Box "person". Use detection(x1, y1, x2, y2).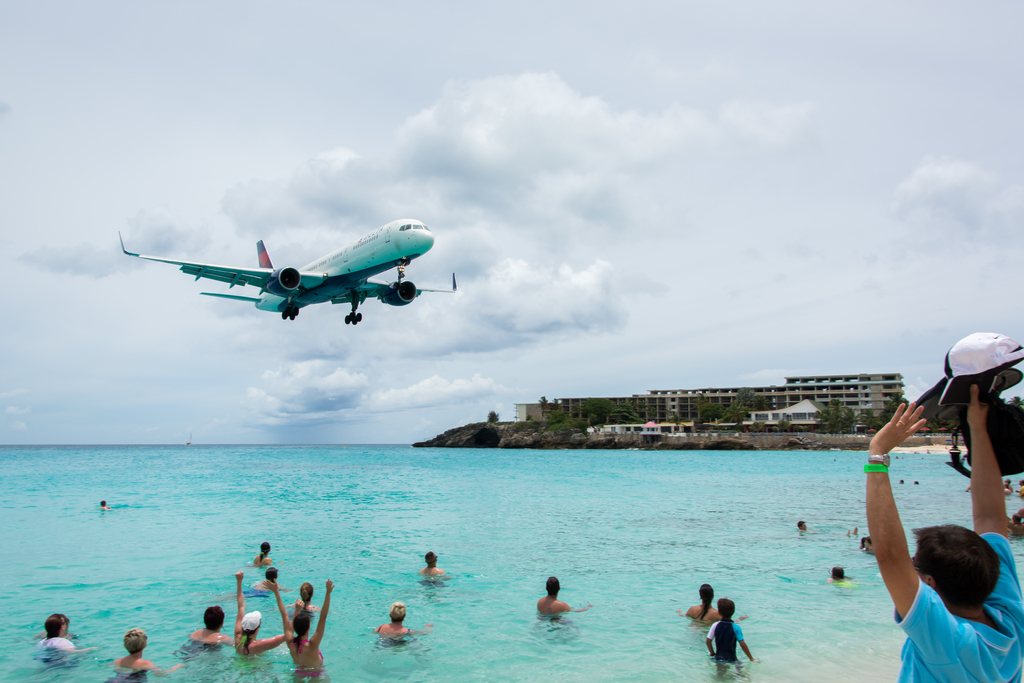
detection(677, 584, 748, 632).
